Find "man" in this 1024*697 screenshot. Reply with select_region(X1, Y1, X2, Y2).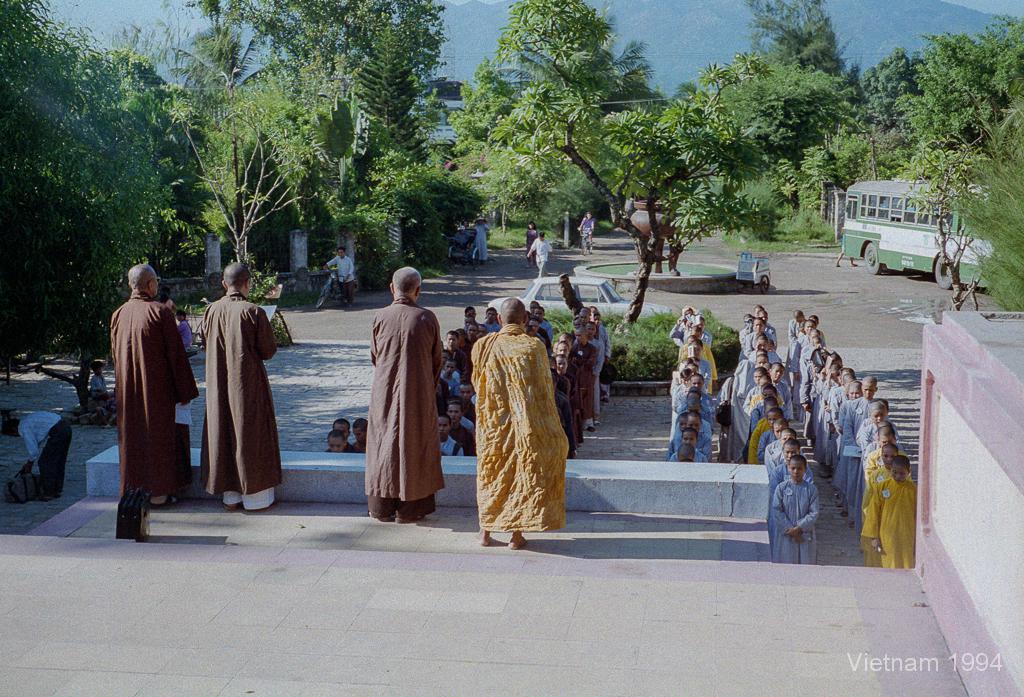
select_region(323, 248, 355, 305).
